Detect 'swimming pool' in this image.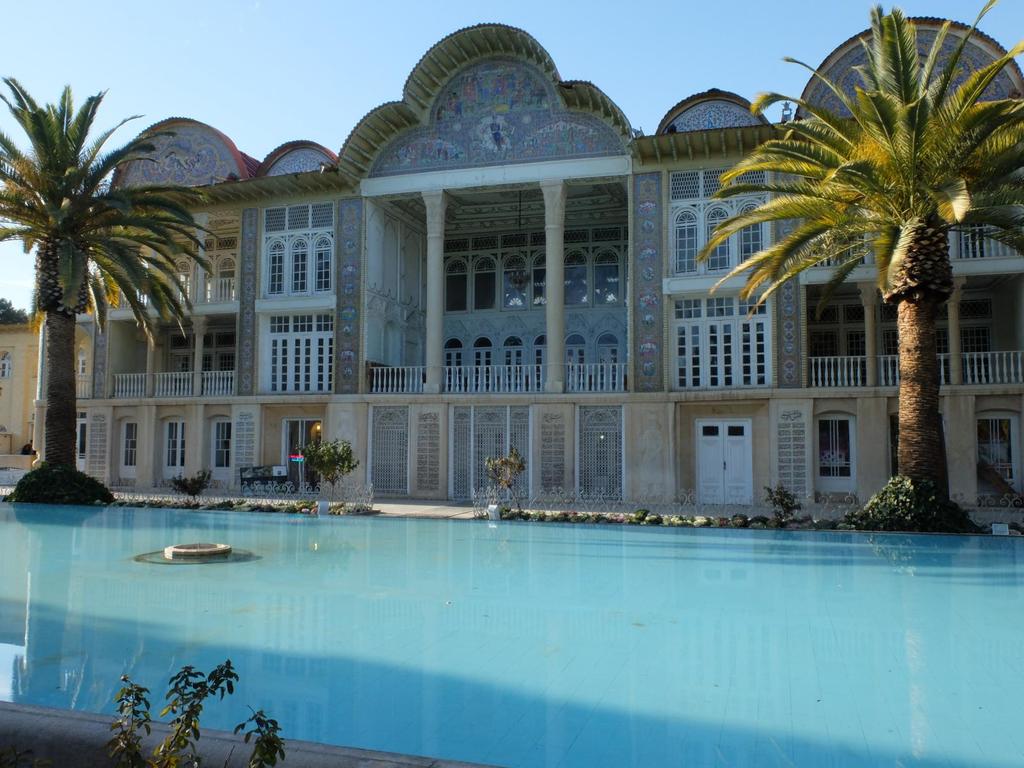
Detection: x1=12, y1=515, x2=995, y2=735.
